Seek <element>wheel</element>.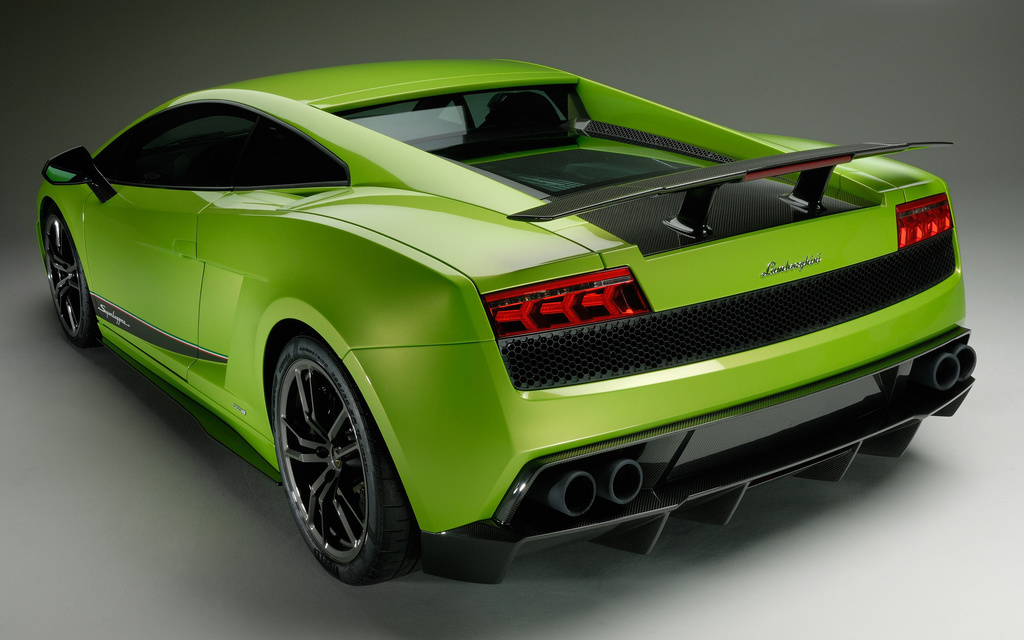
bbox=[43, 214, 111, 351].
